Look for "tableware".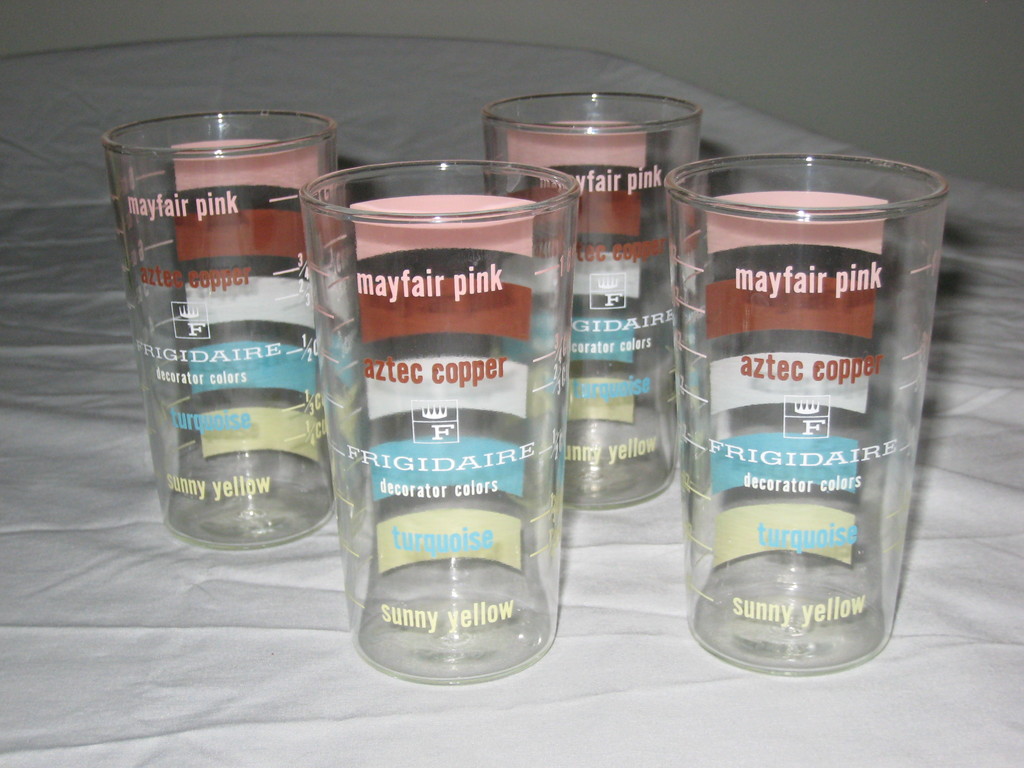
Found: Rect(474, 88, 701, 511).
